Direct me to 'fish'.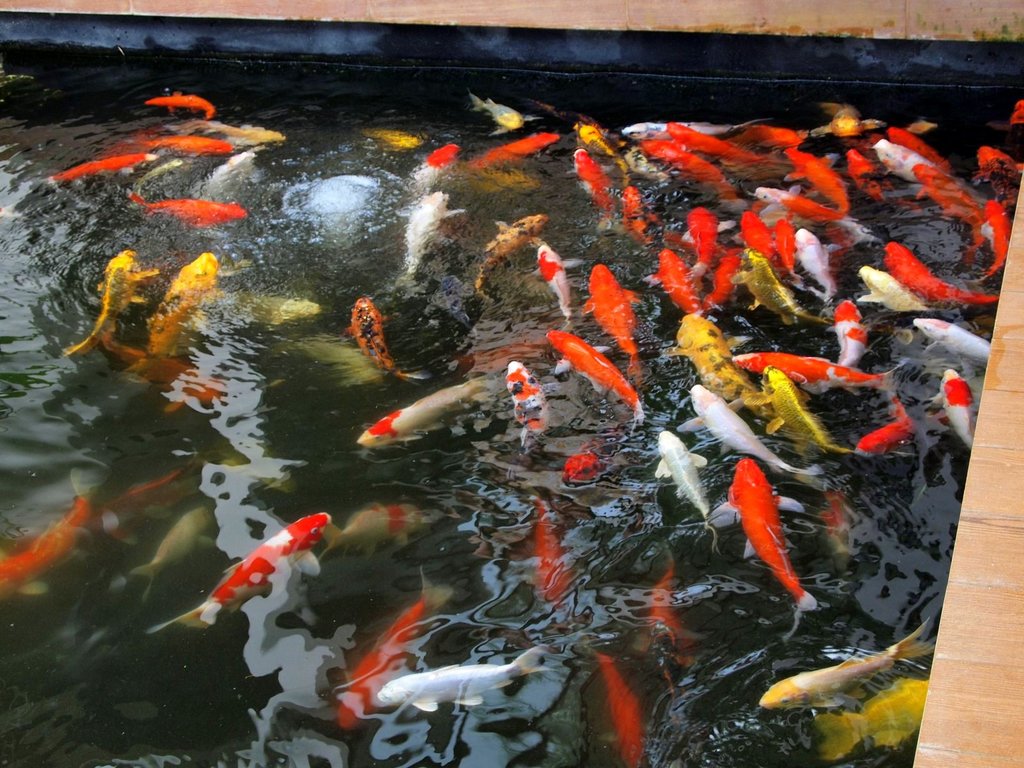
Direction: <bbox>917, 318, 986, 360</bbox>.
